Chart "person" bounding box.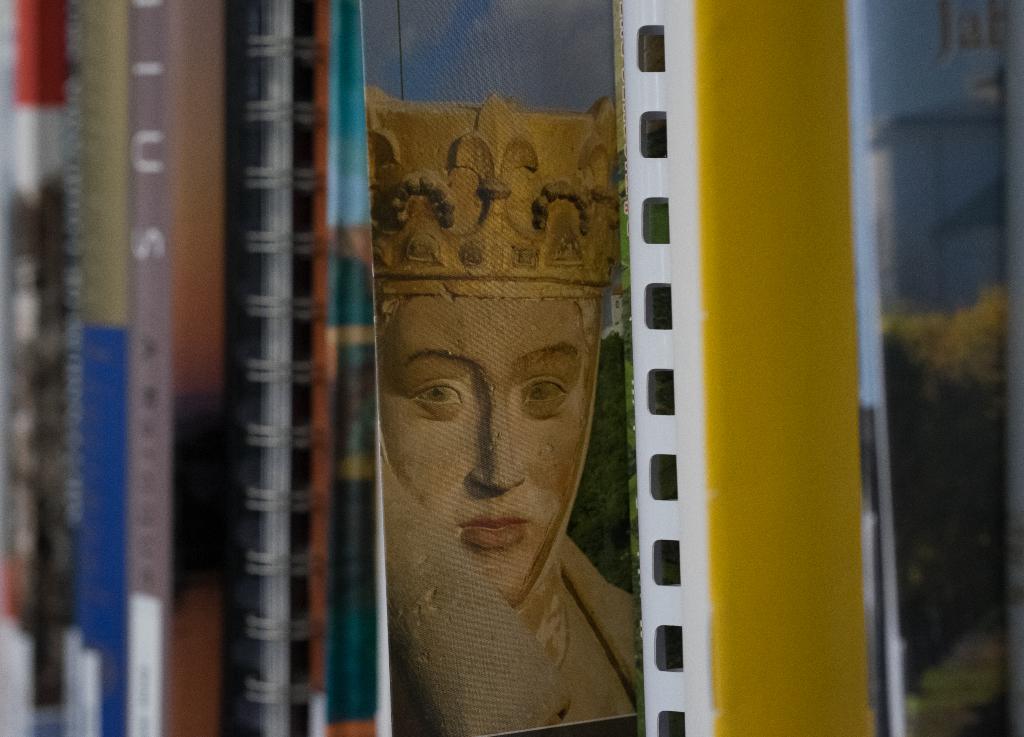
Charted: 367 141 648 736.
